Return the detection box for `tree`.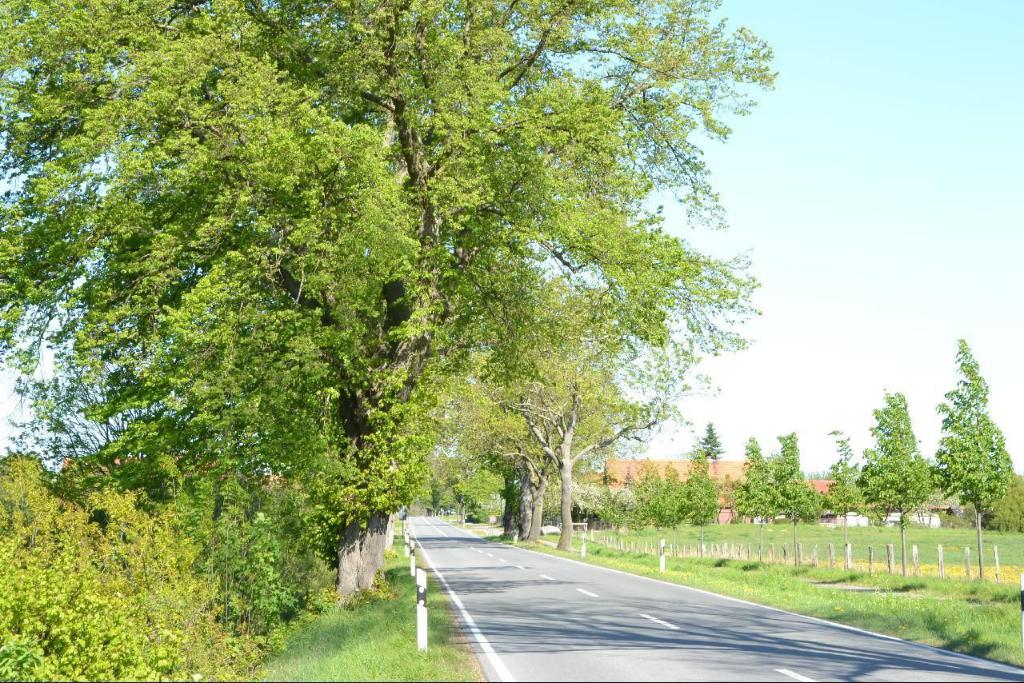
rect(482, 271, 704, 568).
